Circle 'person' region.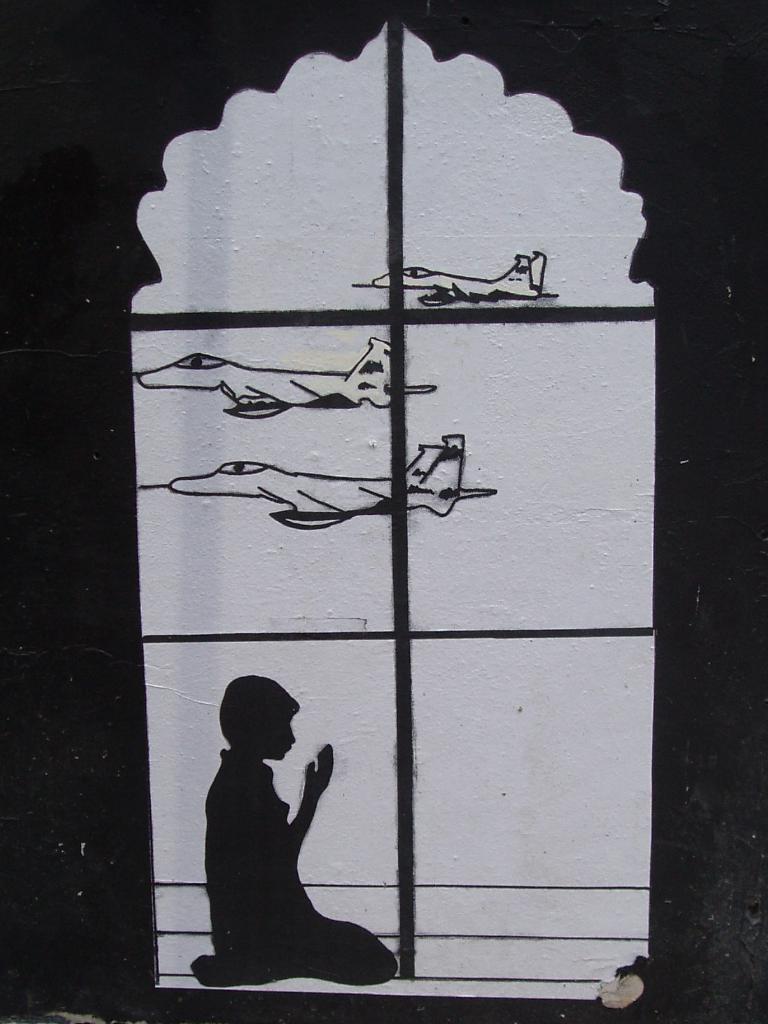
Region: box=[196, 662, 392, 986].
